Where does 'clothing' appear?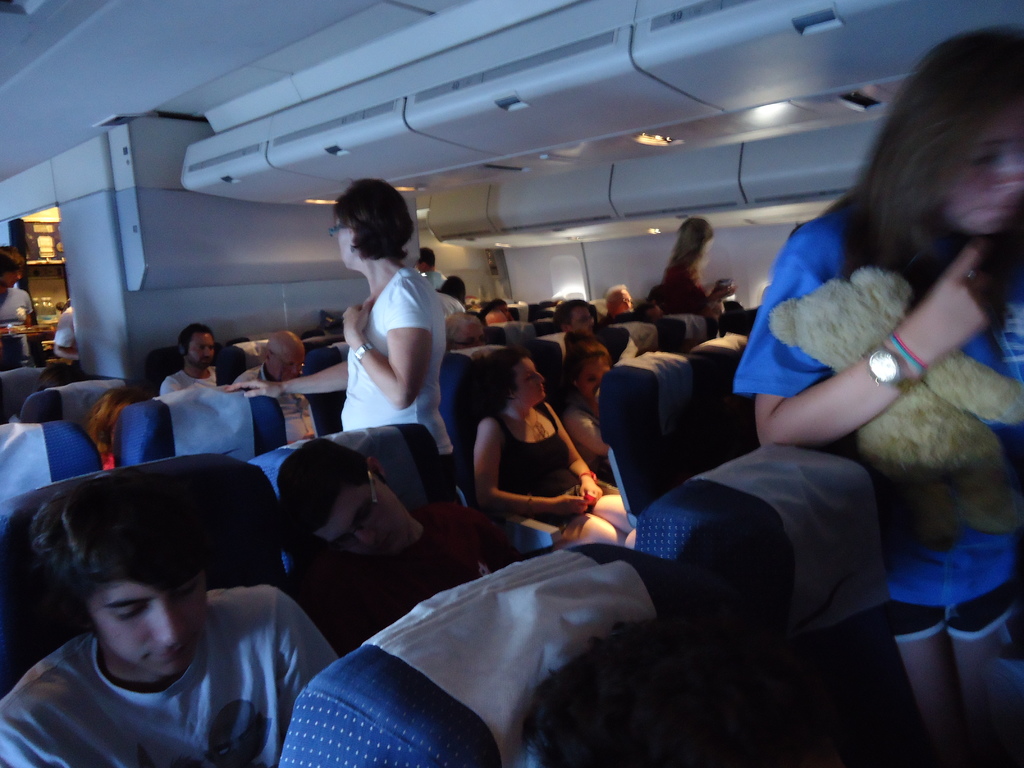
Appears at 286:502:515:669.
